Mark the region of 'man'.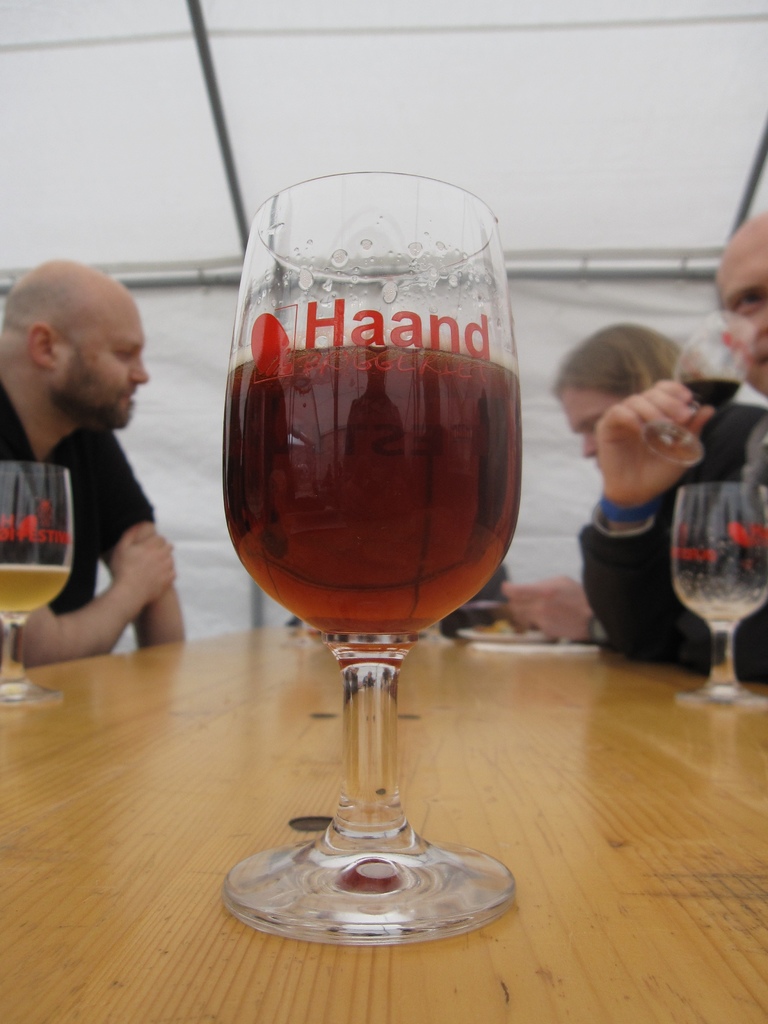
Region: 578 212 767 681.
